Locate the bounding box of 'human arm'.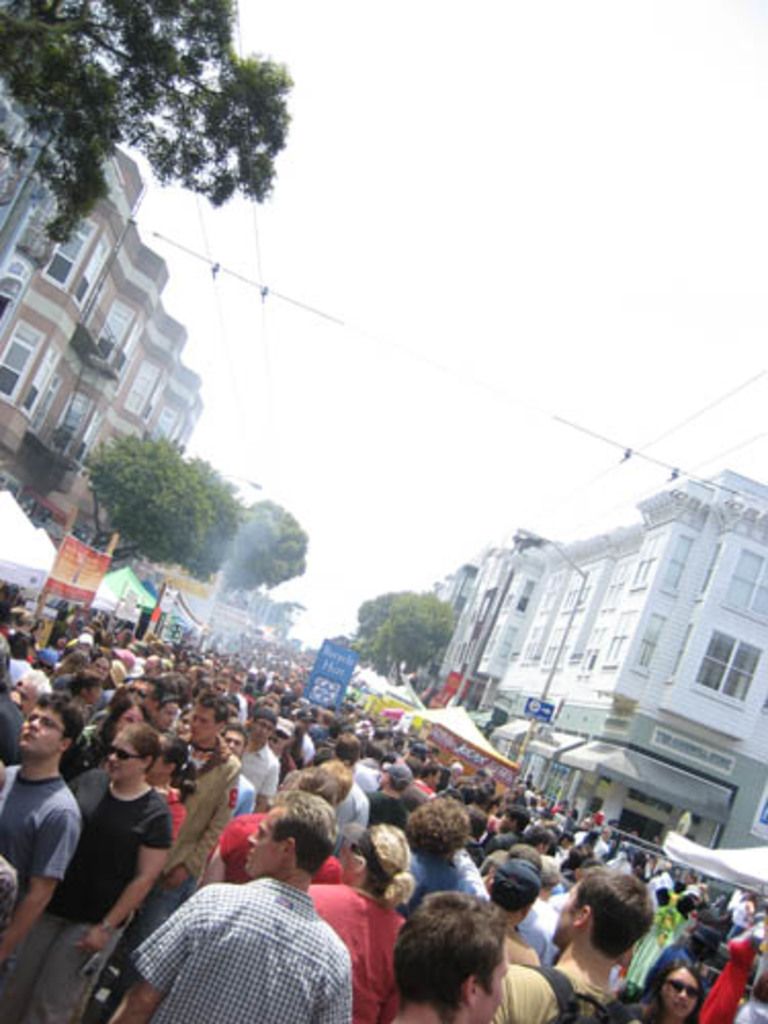
Bounding box: {"left": 256, "top": 760, "right": 283, "bottom": 809}.
